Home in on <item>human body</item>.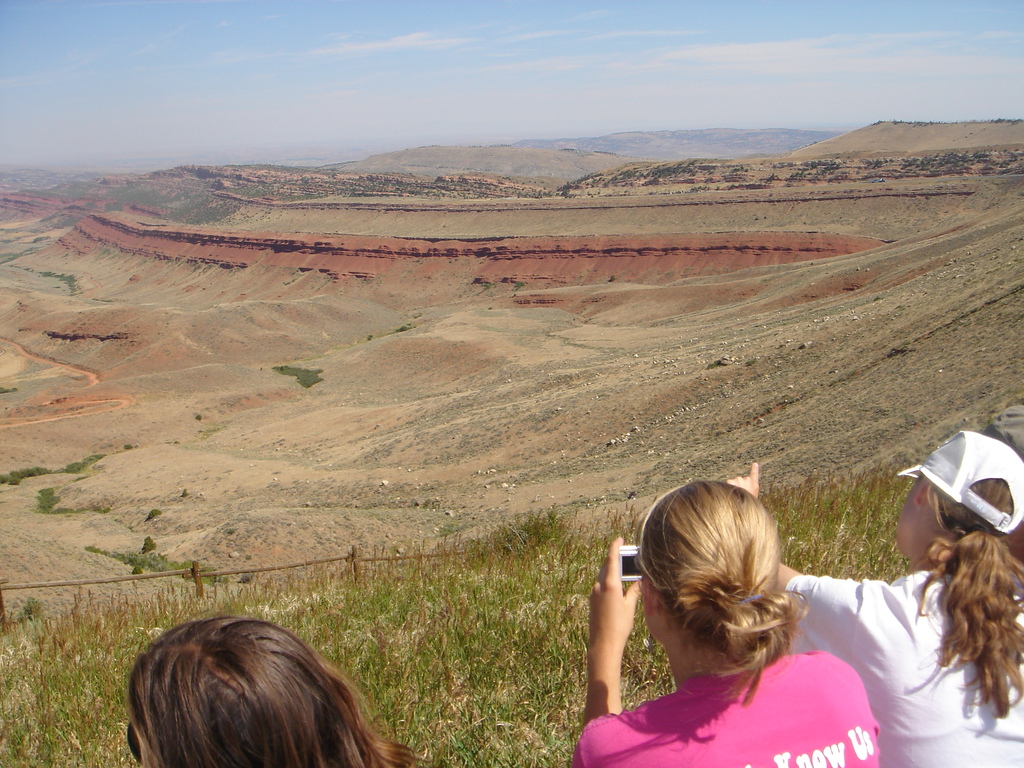
Homed in at (784, 564, 1023, 767).
